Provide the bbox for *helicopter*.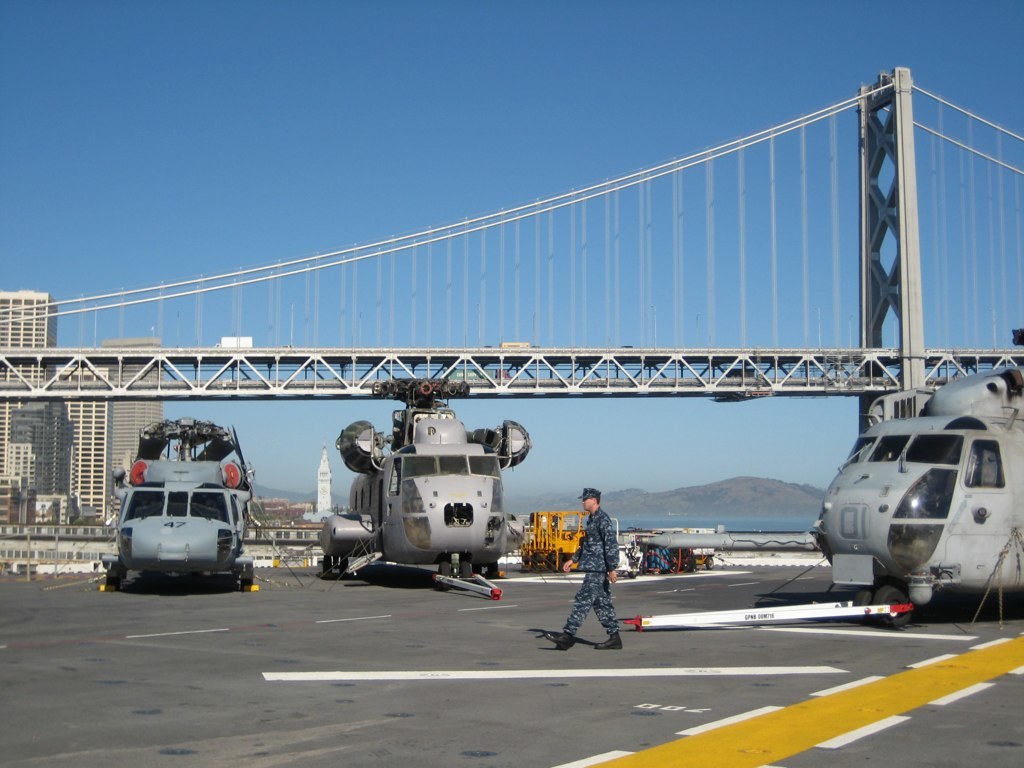
<bbox>804, 361, 1023, 633</bbox>.
